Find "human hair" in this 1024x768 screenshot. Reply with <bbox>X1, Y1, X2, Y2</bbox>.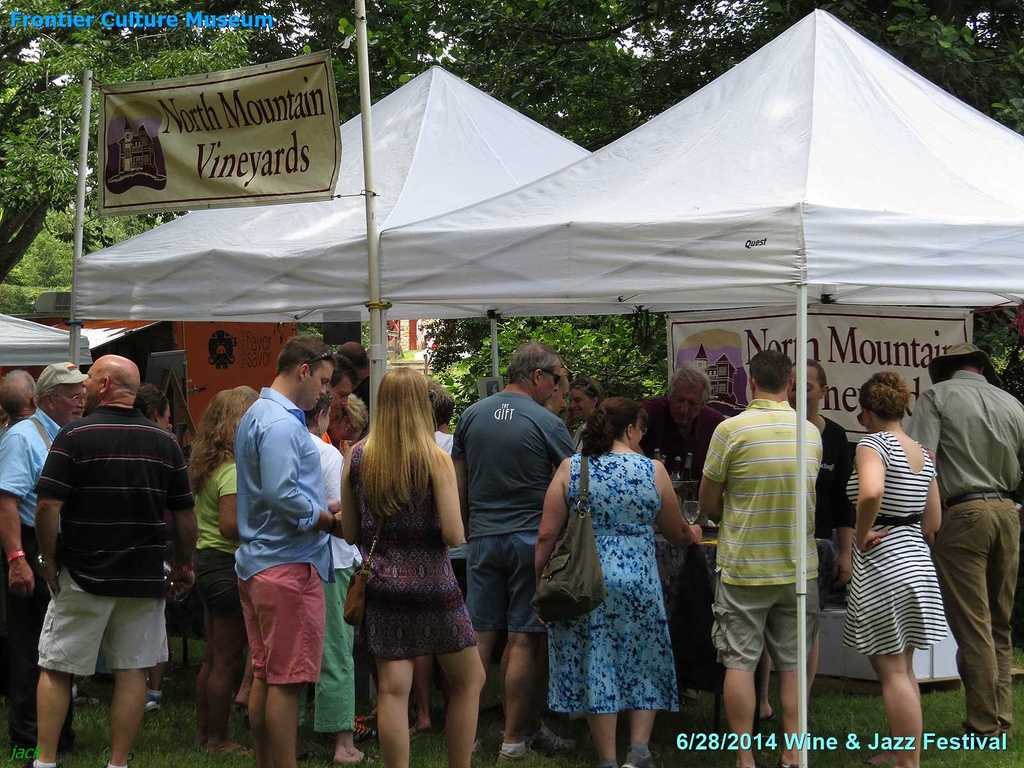
<bbox>509, 341, 562, 385</bbox>.
